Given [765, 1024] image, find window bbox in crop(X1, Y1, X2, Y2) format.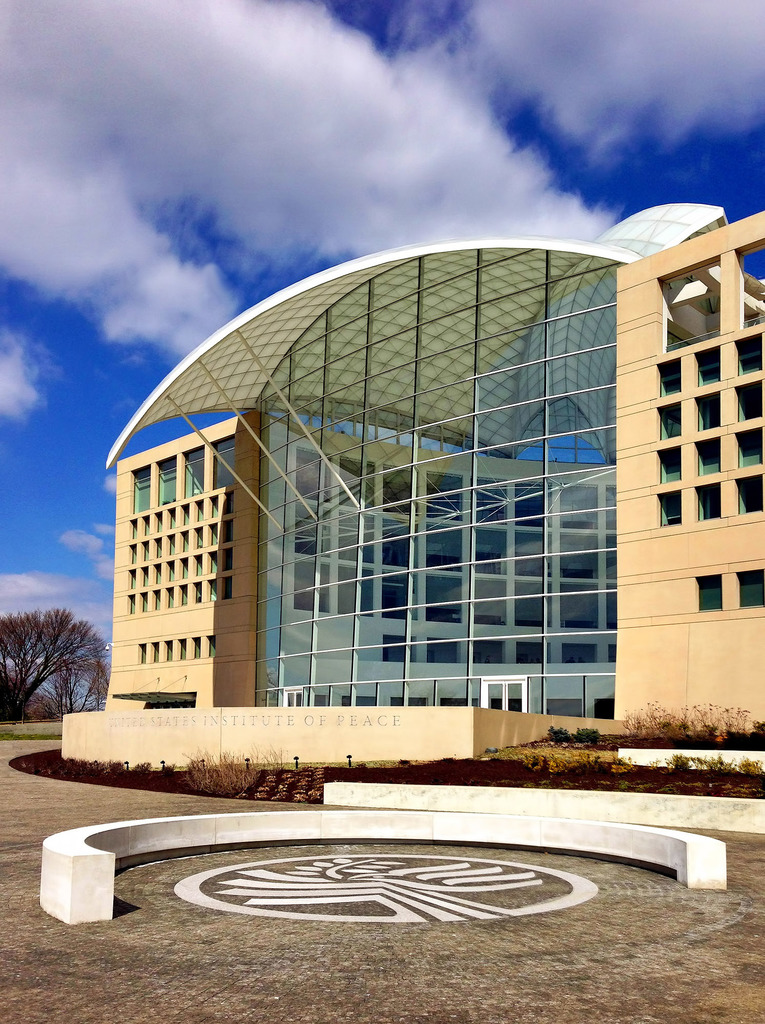
crop(738, 563, 764, 607).
